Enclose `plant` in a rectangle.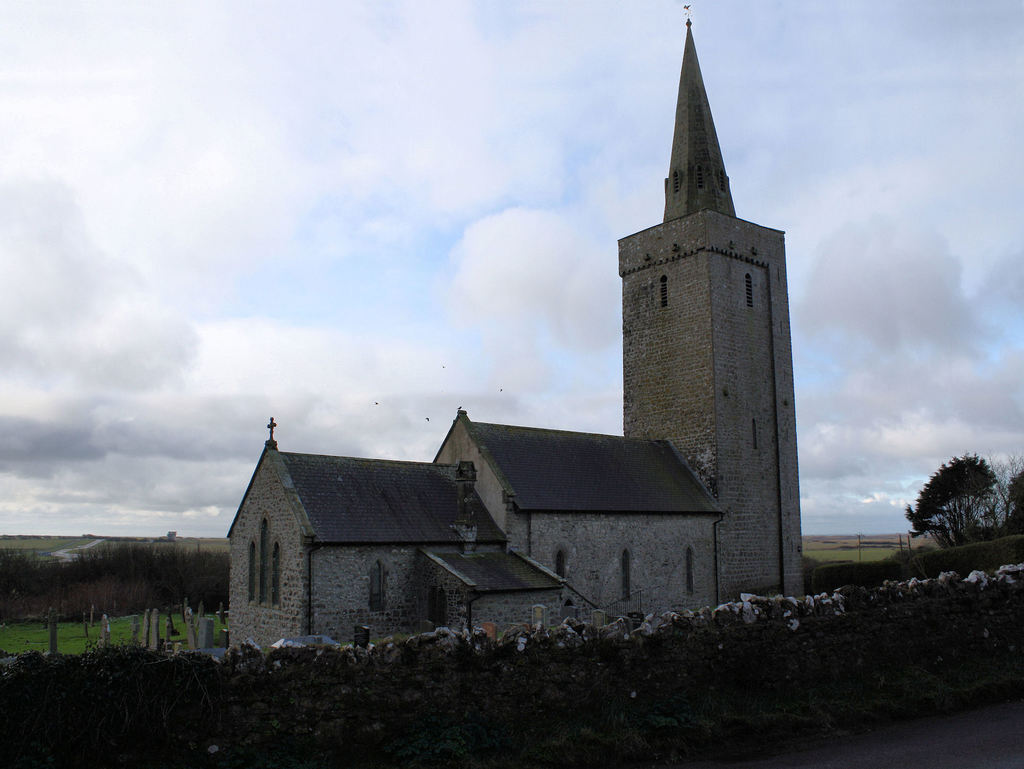
1/533/52/562.
